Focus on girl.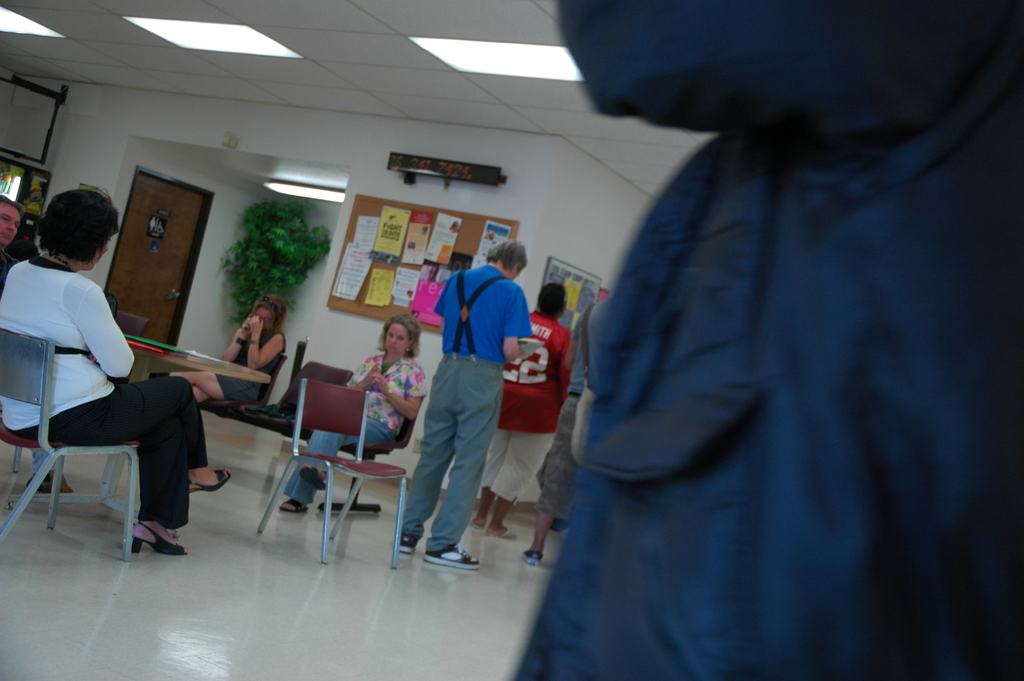
Focused at <bbox>176, 297, 287, 406</bbox>.
